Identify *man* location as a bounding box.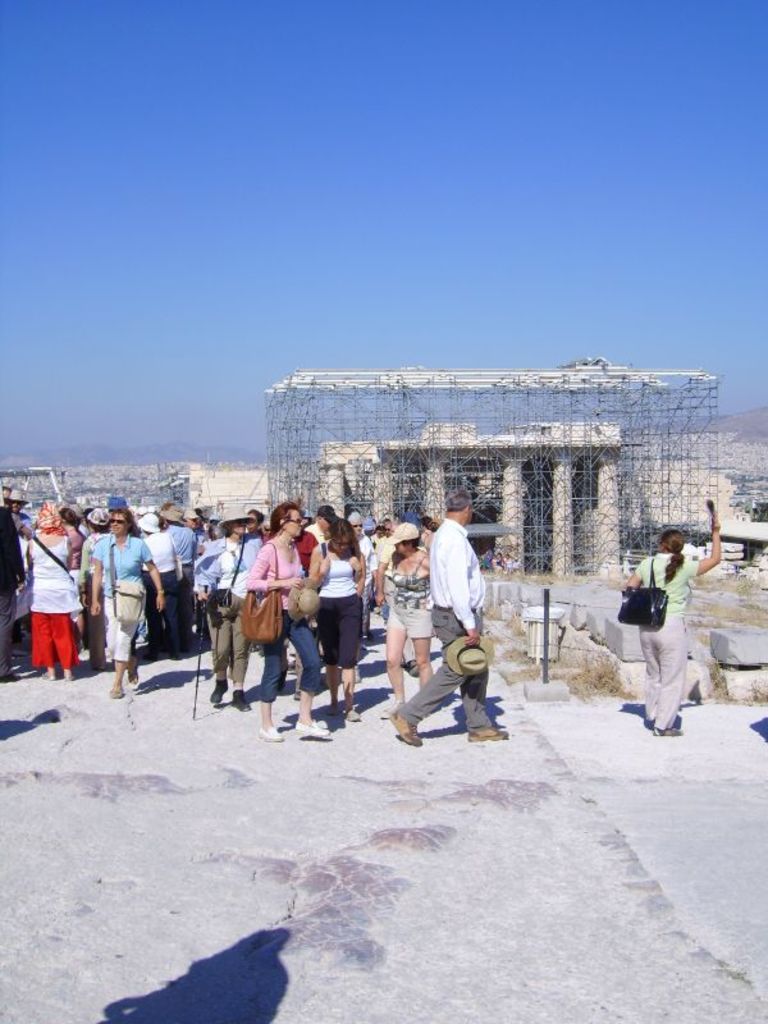
region(401, 509, 509, 755).
